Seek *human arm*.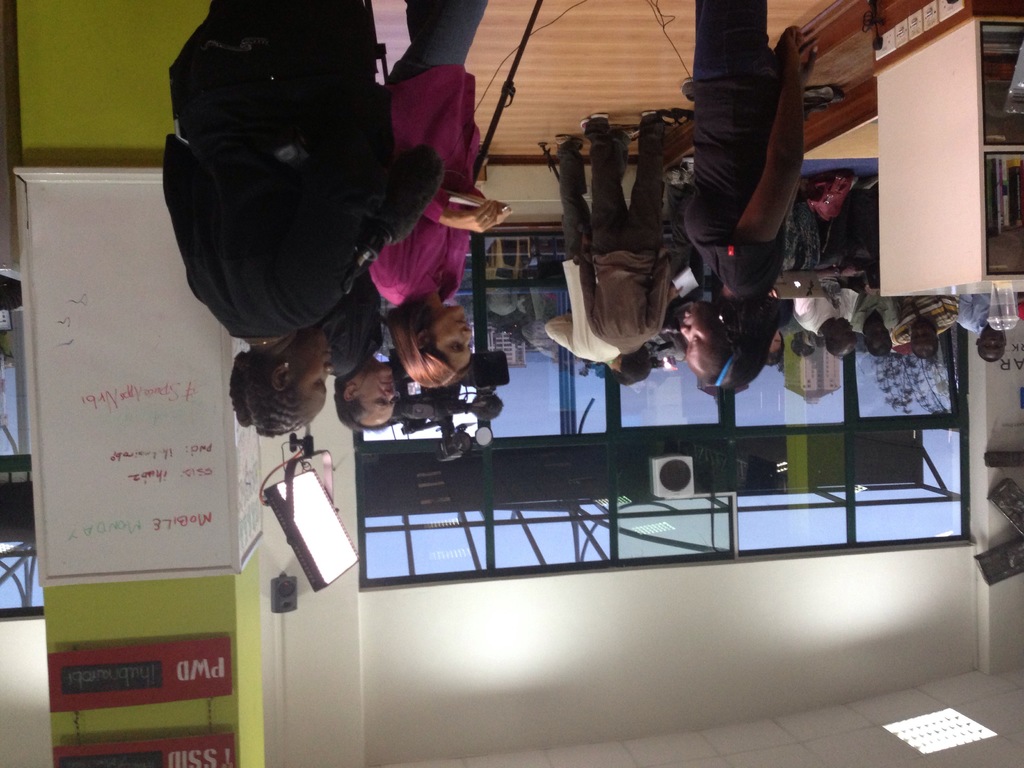
select_region(726, 24, 817, 278).
